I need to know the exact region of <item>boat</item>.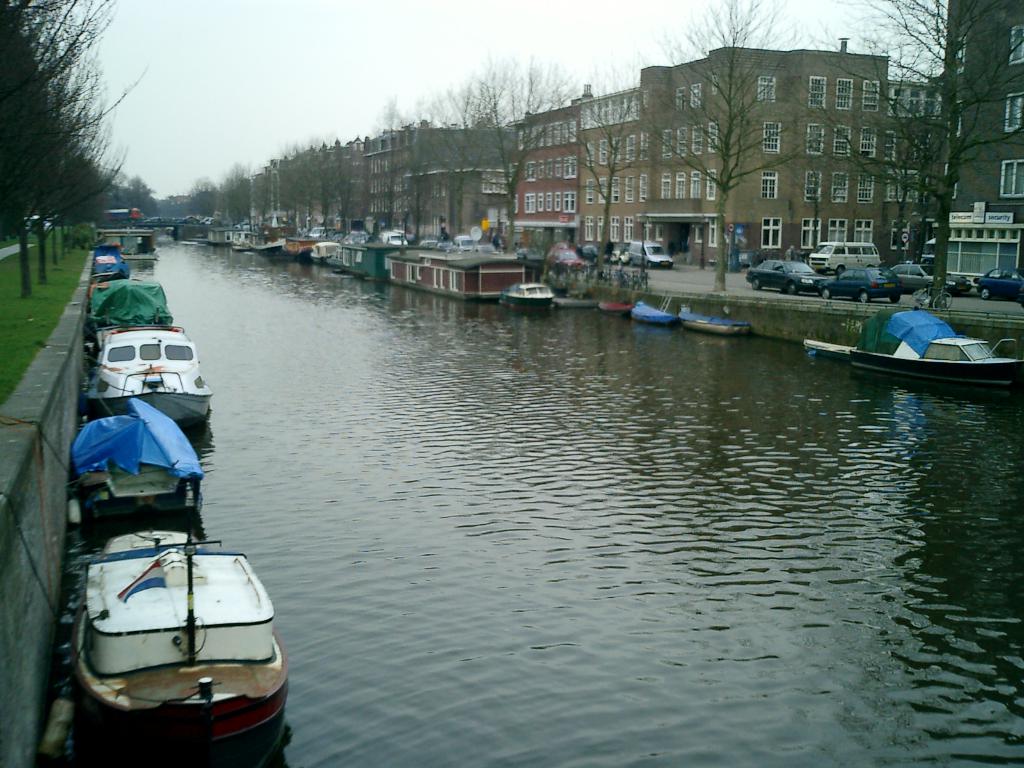
Region: (64,527,287,767).
